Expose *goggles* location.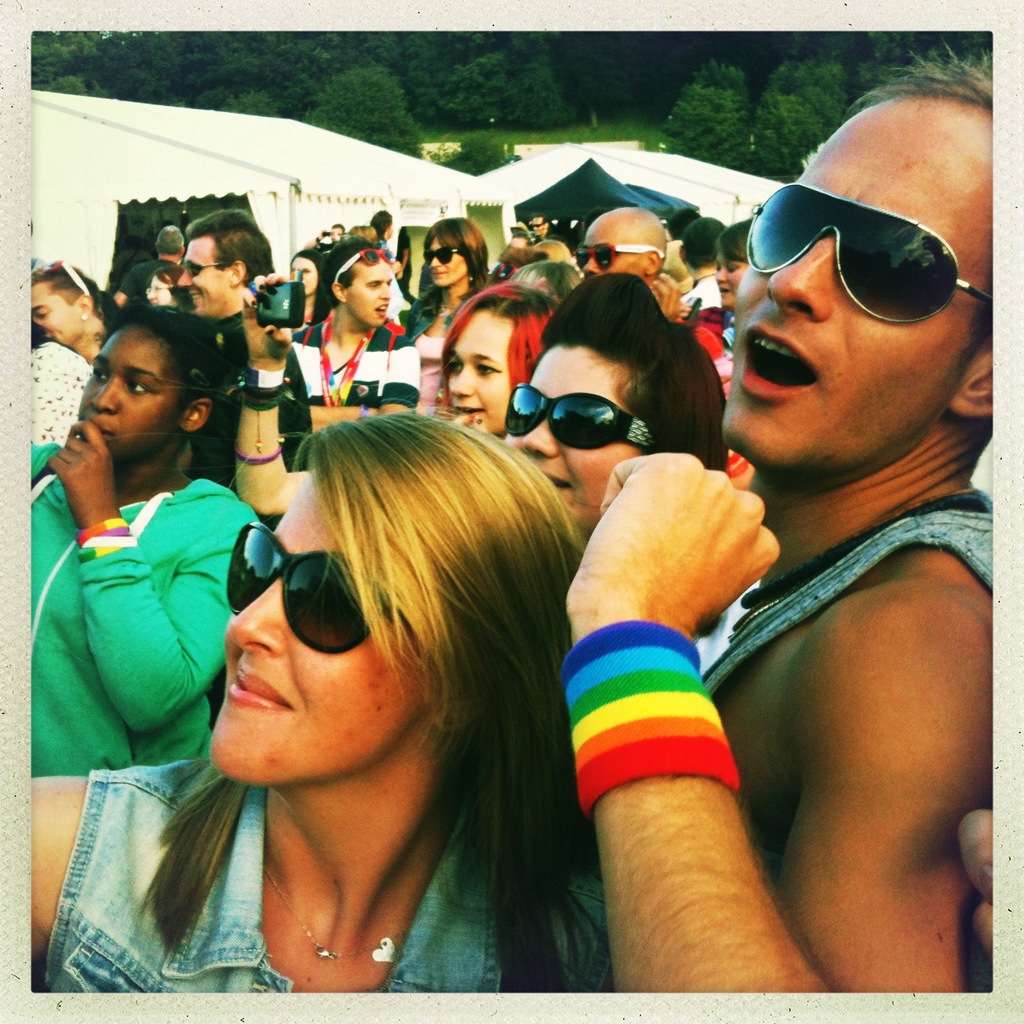
Exposed at (179,257,223,280).
